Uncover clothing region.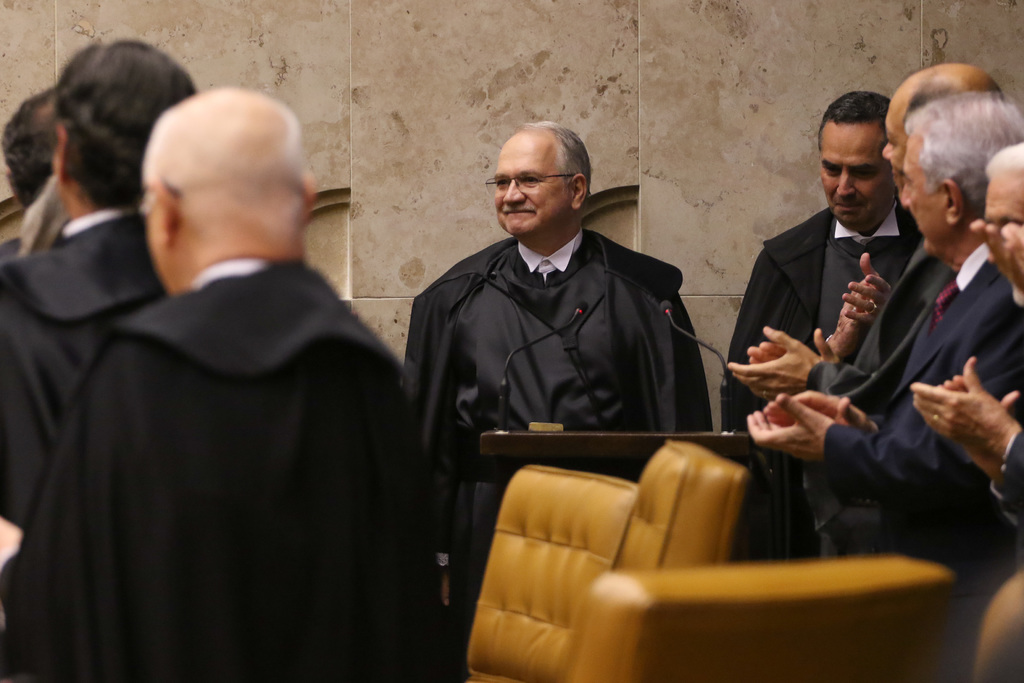
Uncovered: bbox(392, 218, 723, 679).
